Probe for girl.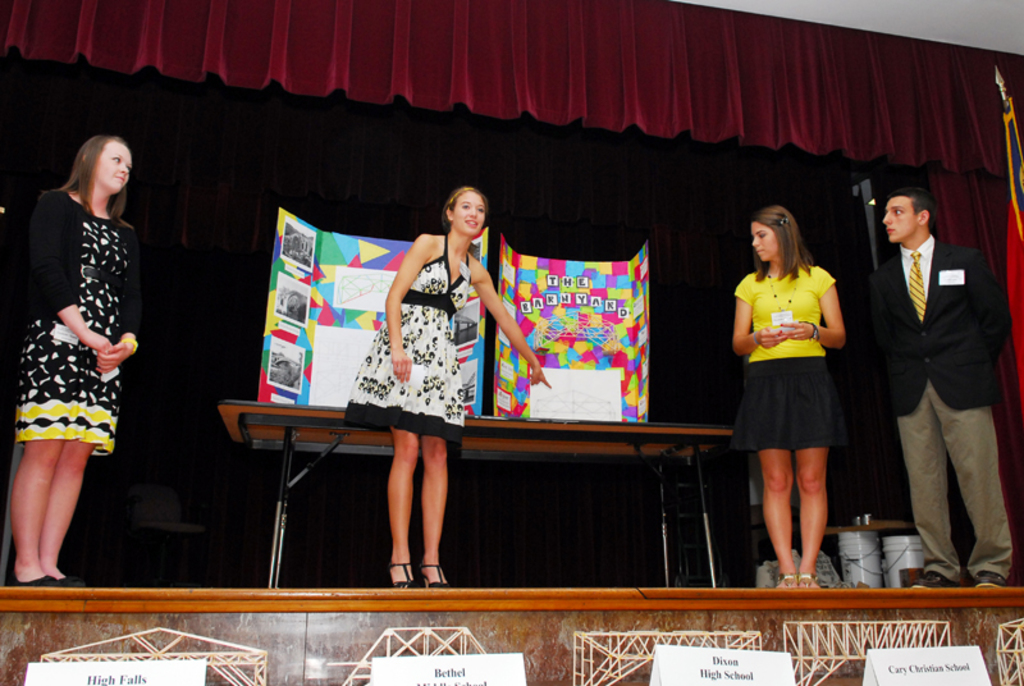
Probe result: locate(338, 183, 544, 586).
